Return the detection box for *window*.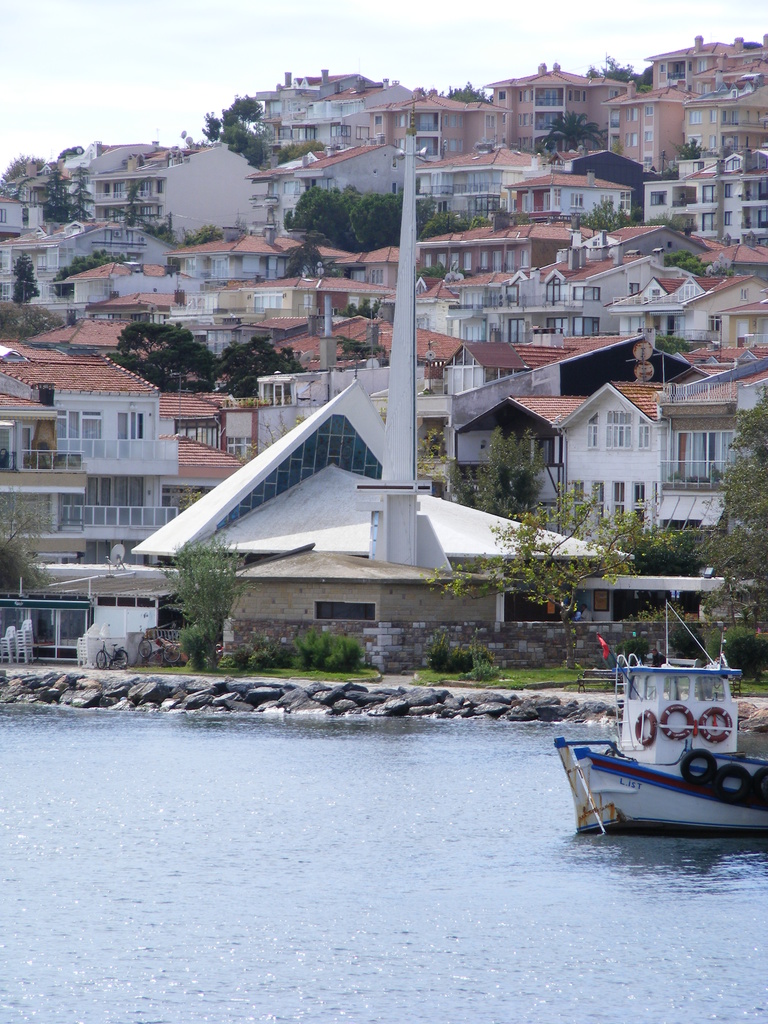
bbox=(574, 481, 584, 504).
